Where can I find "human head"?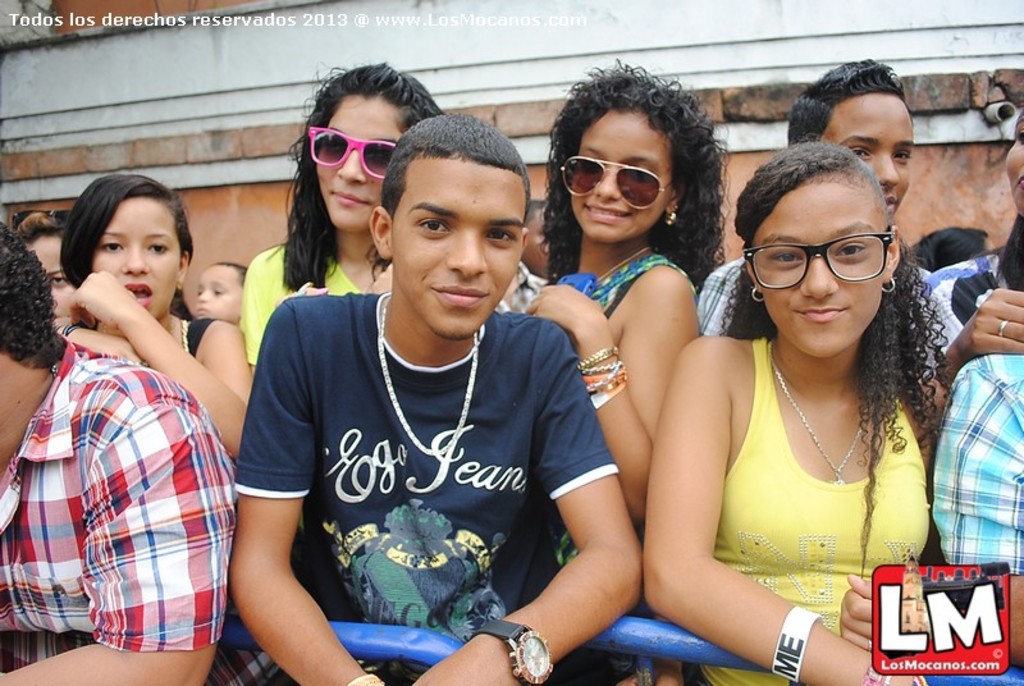
You can find it at bbox(1, 219, 70, 303).
